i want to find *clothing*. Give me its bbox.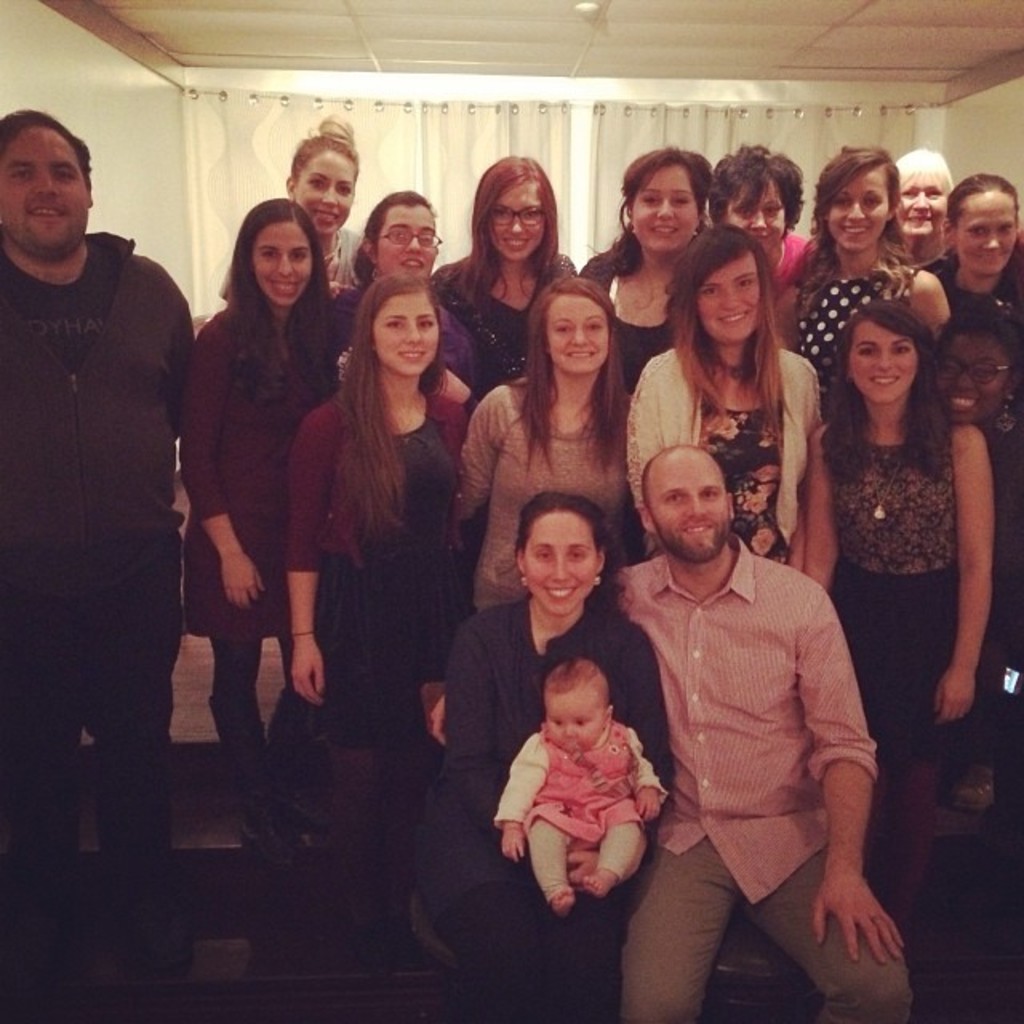
<region>630, 362, 826, 574</region>.
